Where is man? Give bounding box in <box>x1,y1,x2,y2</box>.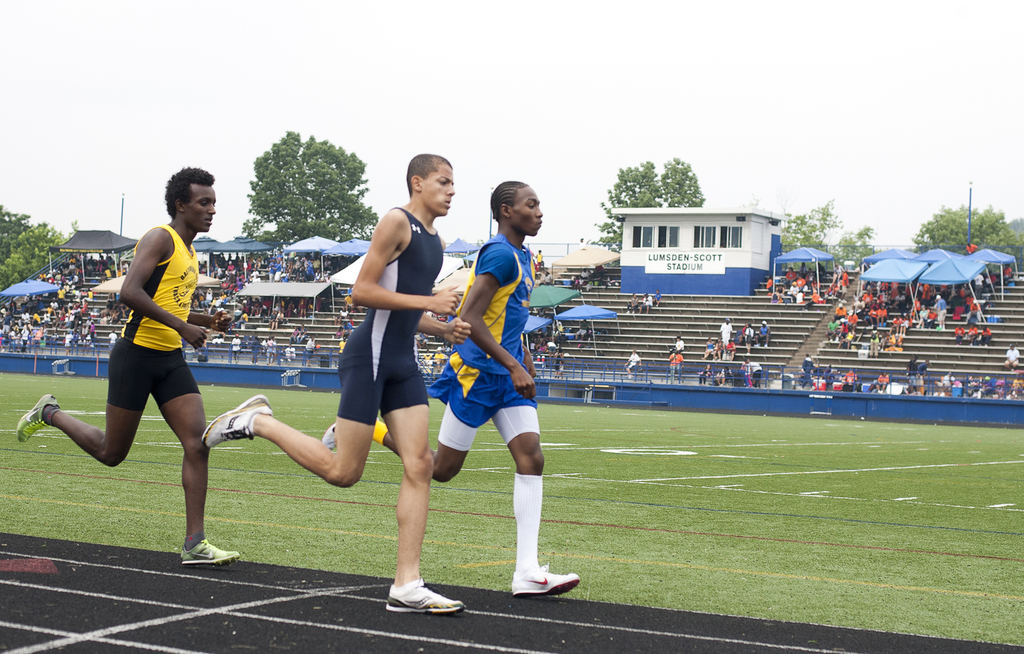
<box>965,243,975,256</box>.
